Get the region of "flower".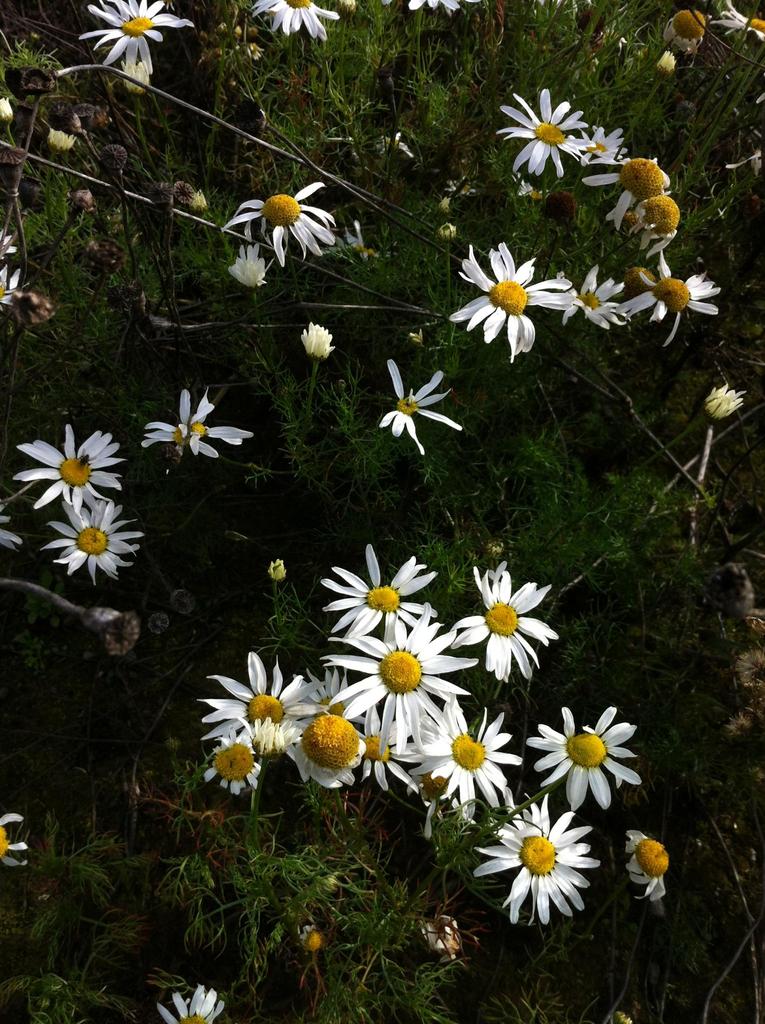
[245,0,342,39].
